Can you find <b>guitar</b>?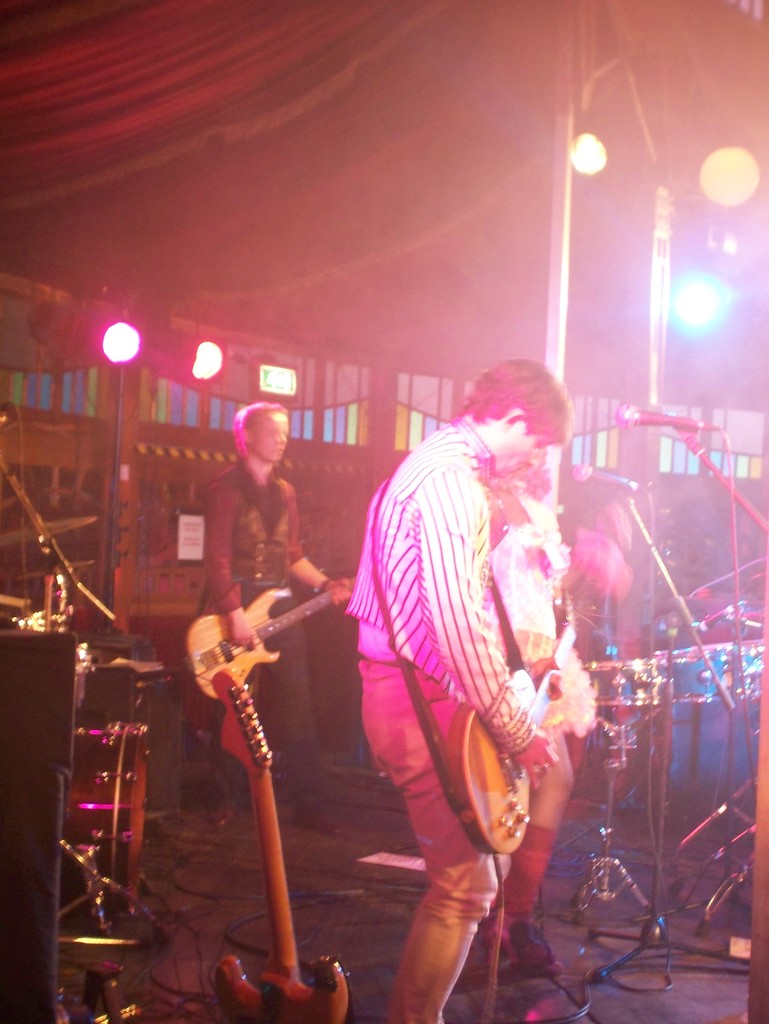
Yes, bounding box: <bbox>448, 597, 587, 852</bbox>.
